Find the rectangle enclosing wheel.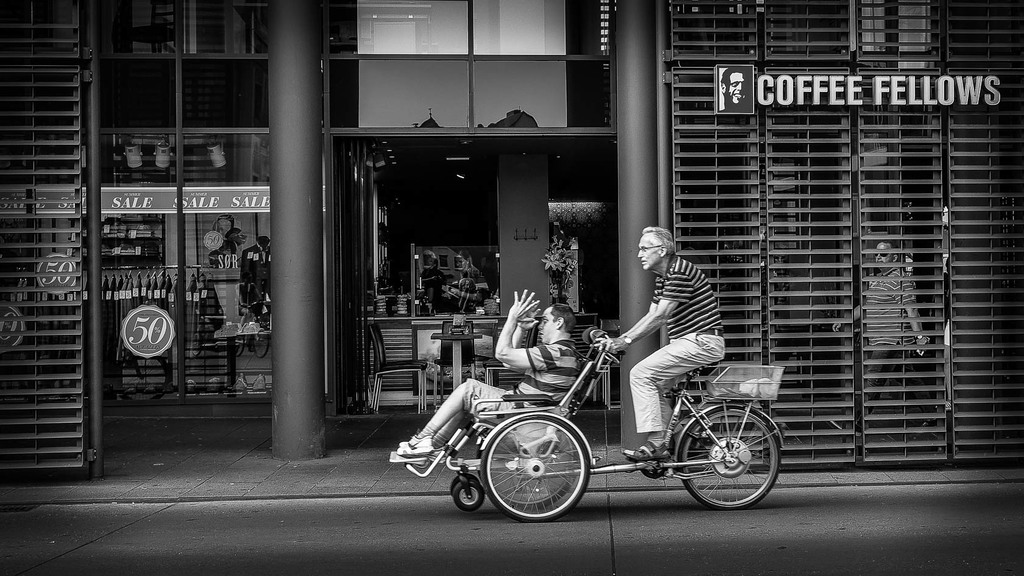
Rect(484, 415, 589, 522).
